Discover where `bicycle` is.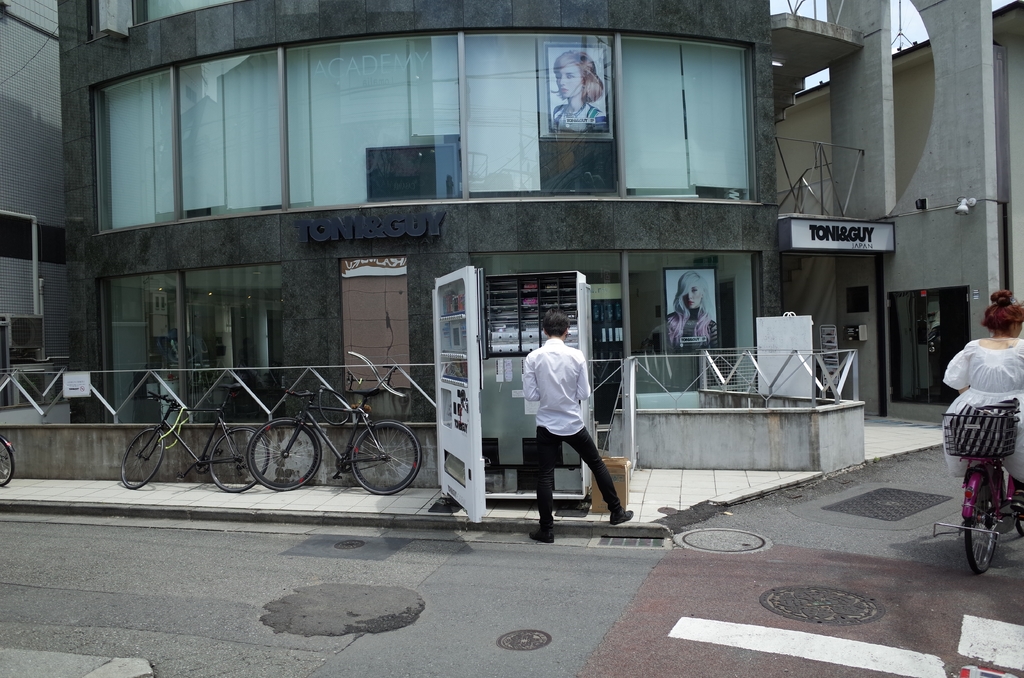
Discovered at BBox(0, 431, 15, 488).
